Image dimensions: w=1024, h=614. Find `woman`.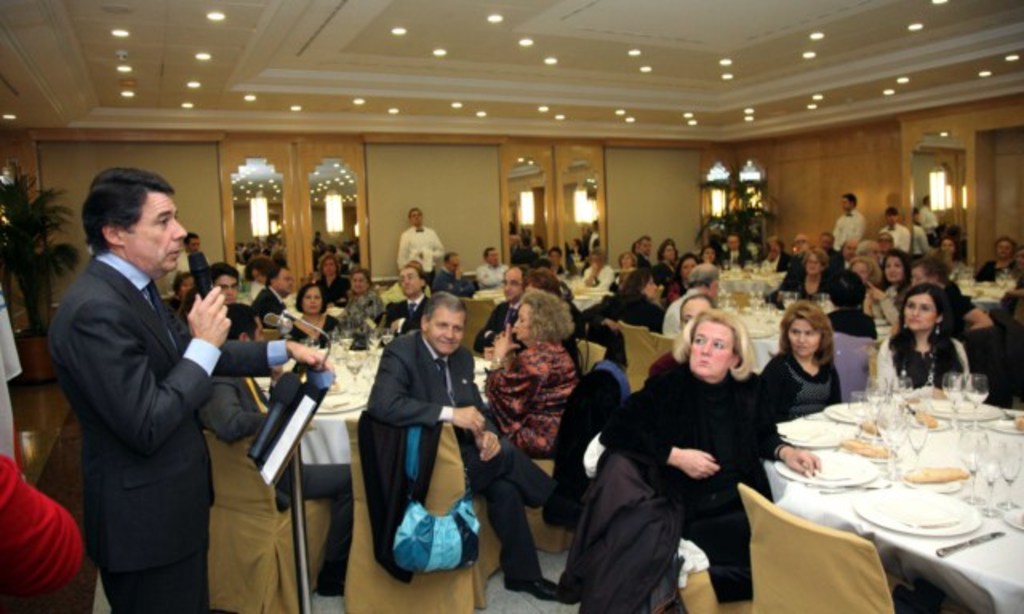
<box>595,307,819,603</box>.
